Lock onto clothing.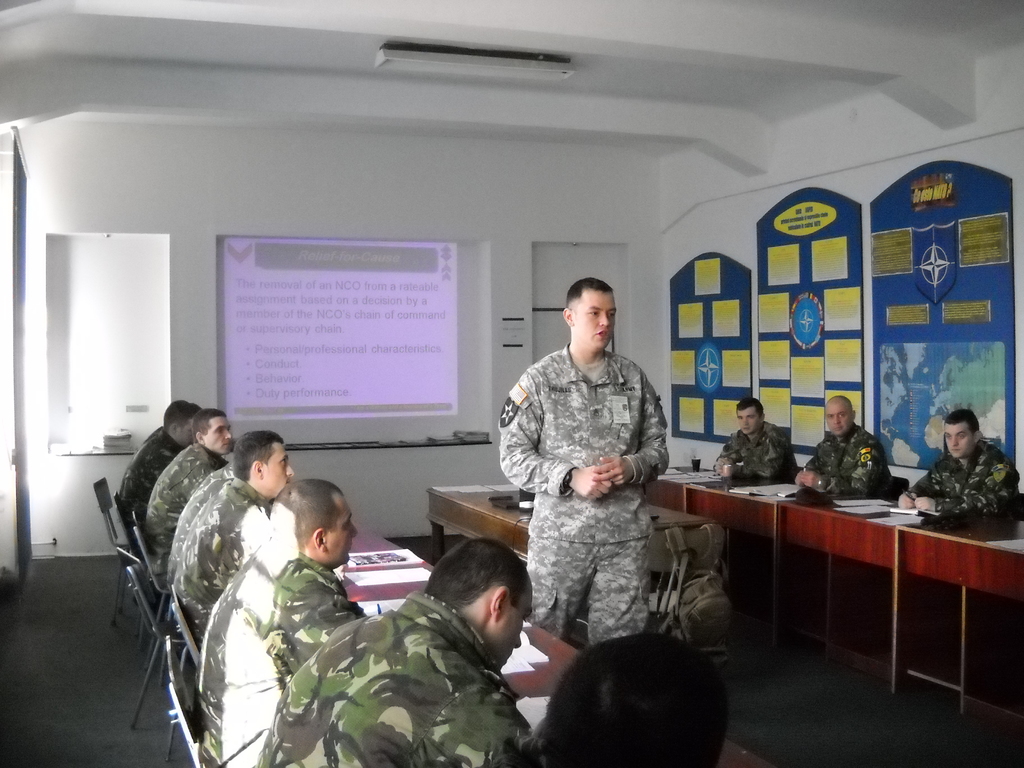
Locked: Rect(166, 477, 276, 634).
